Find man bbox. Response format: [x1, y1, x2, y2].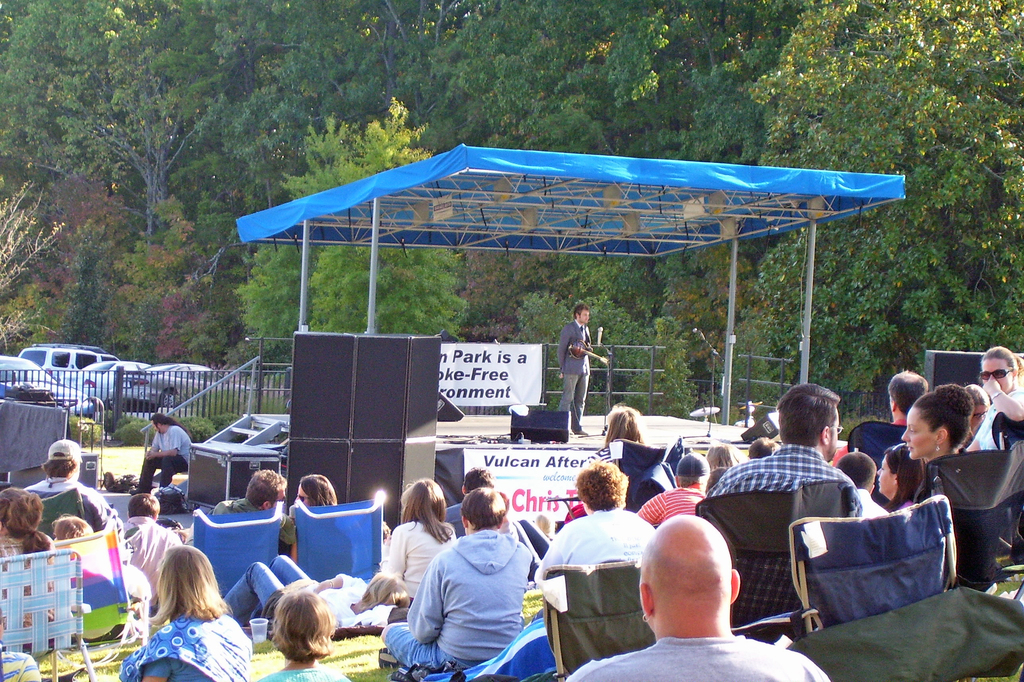
[833, 371, 929, 464].
